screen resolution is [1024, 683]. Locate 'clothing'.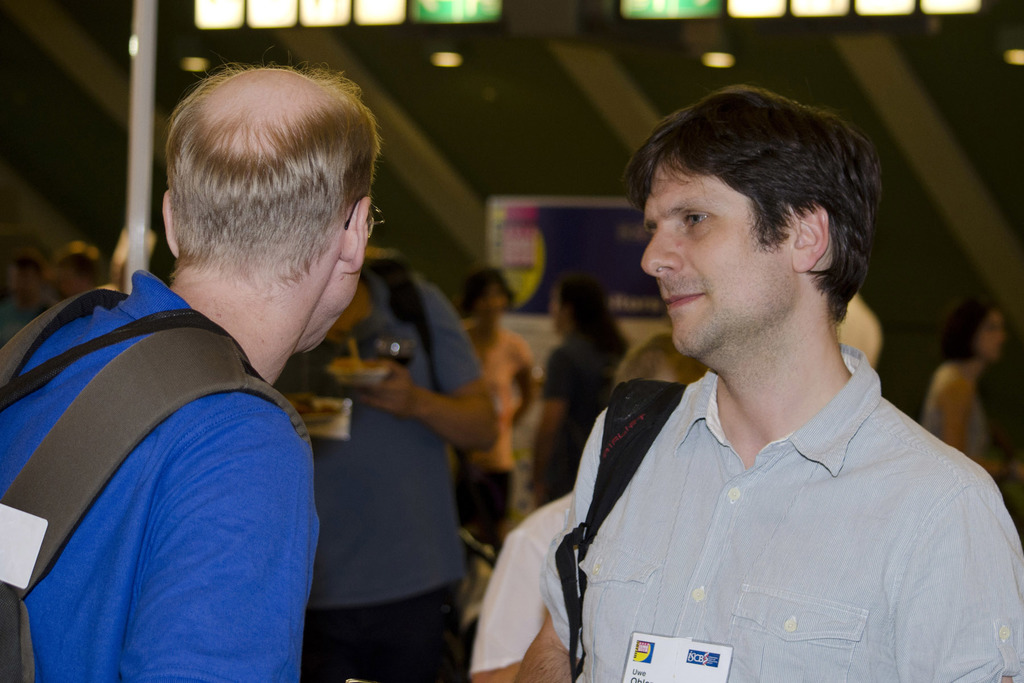
BBox(294, 273, 468, 674).
